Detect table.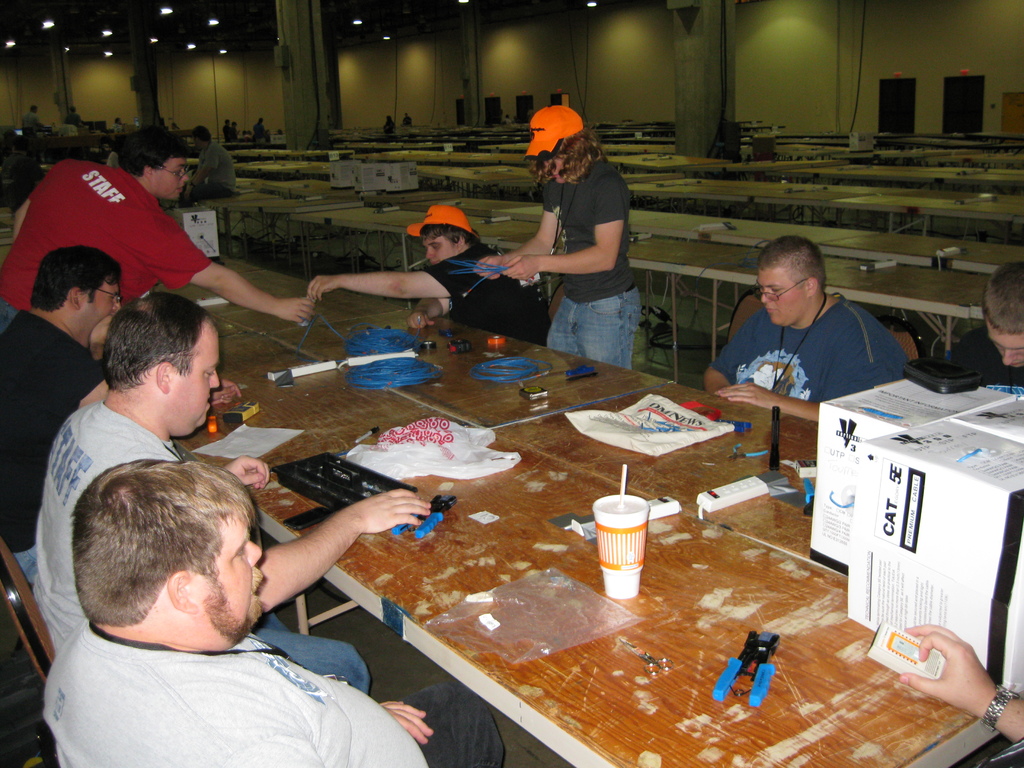
Detected at l=115, t=220, r=1012, b=767.
